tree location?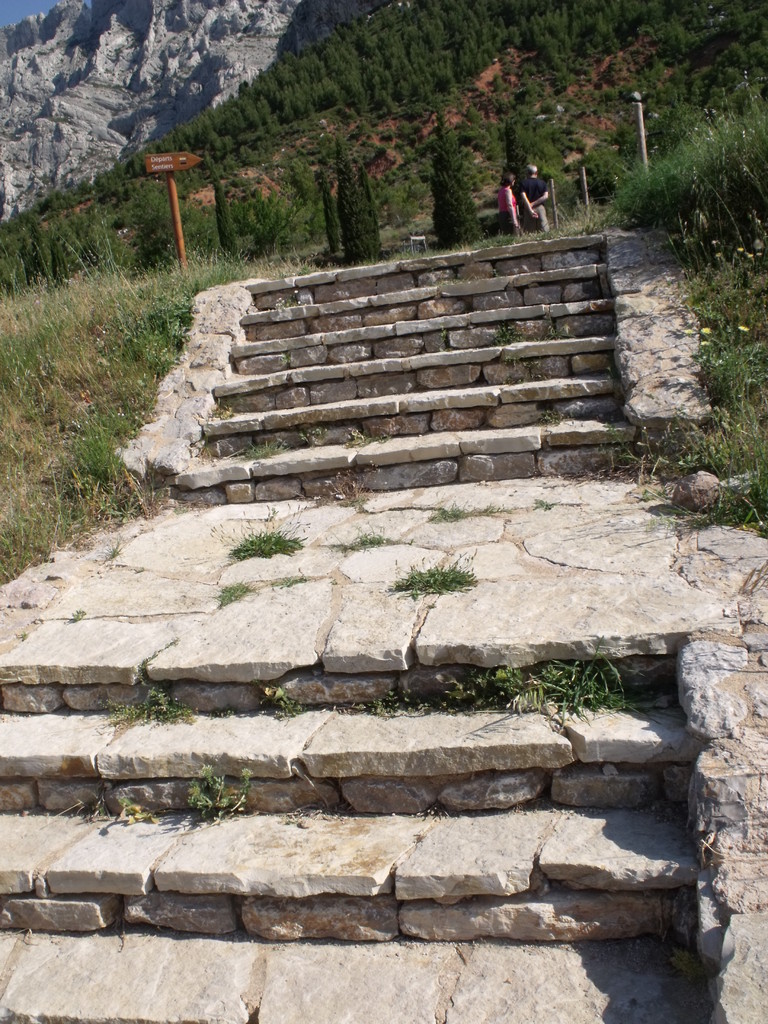
333, 137, 380, 261
